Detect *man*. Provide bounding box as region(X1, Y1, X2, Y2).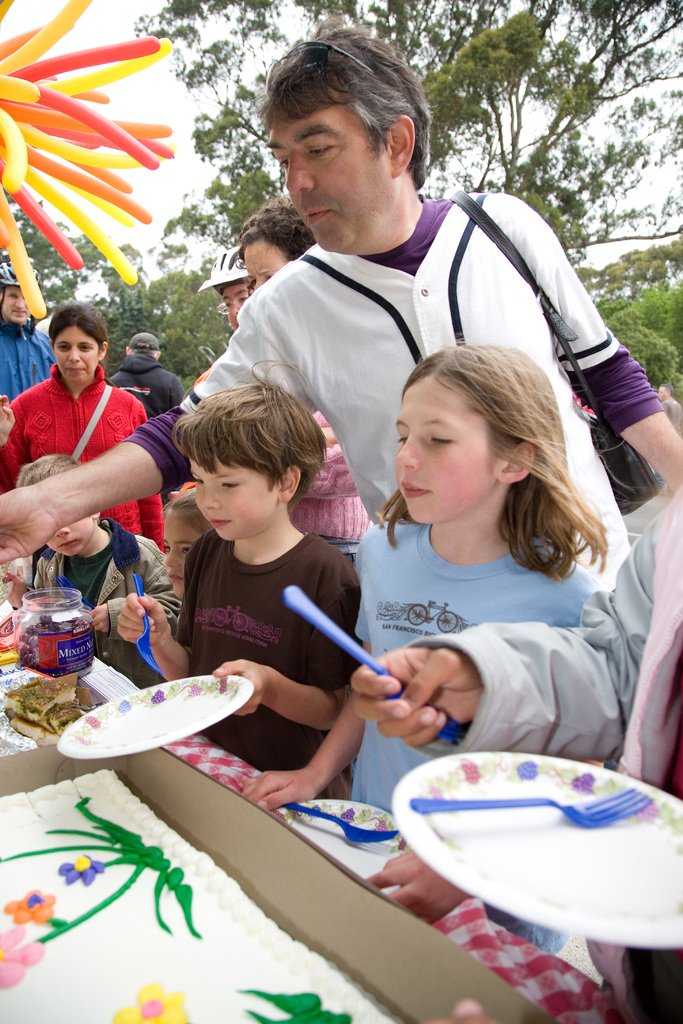
region(0, 268, 57, 406).
